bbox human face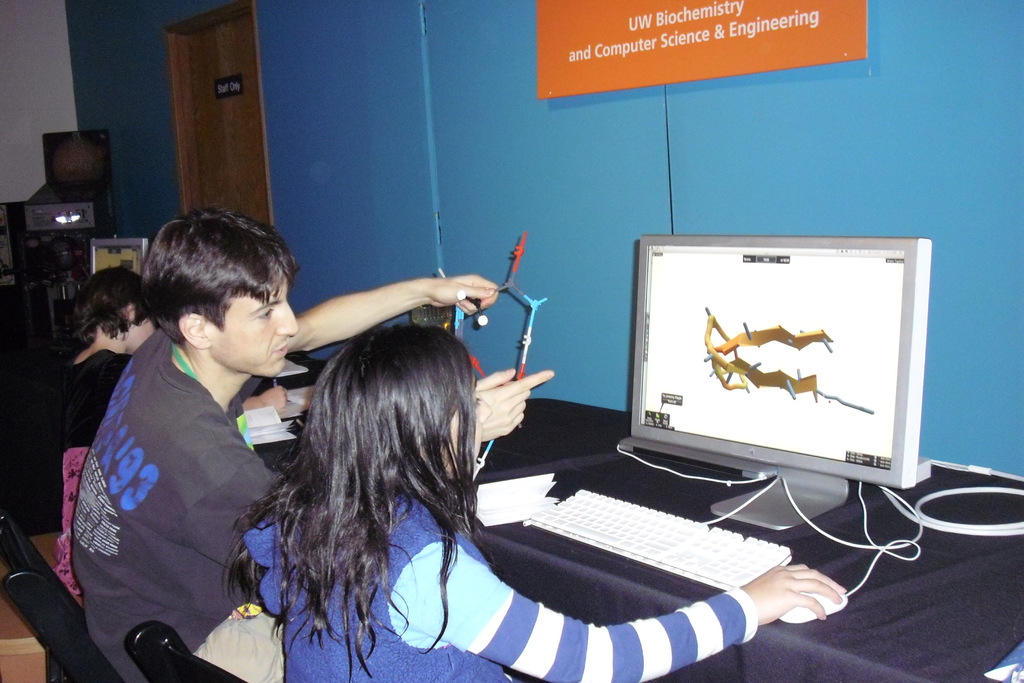
209/272/303/379
